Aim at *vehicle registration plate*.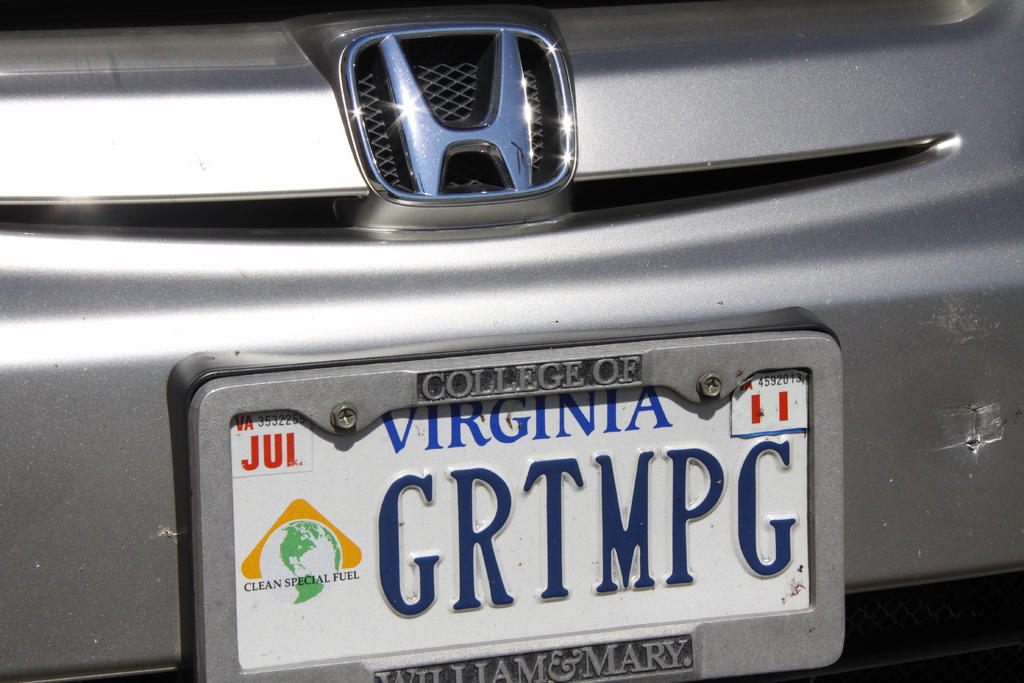
Aimed at x1=197, y1=365, x2=833, y2=682.
